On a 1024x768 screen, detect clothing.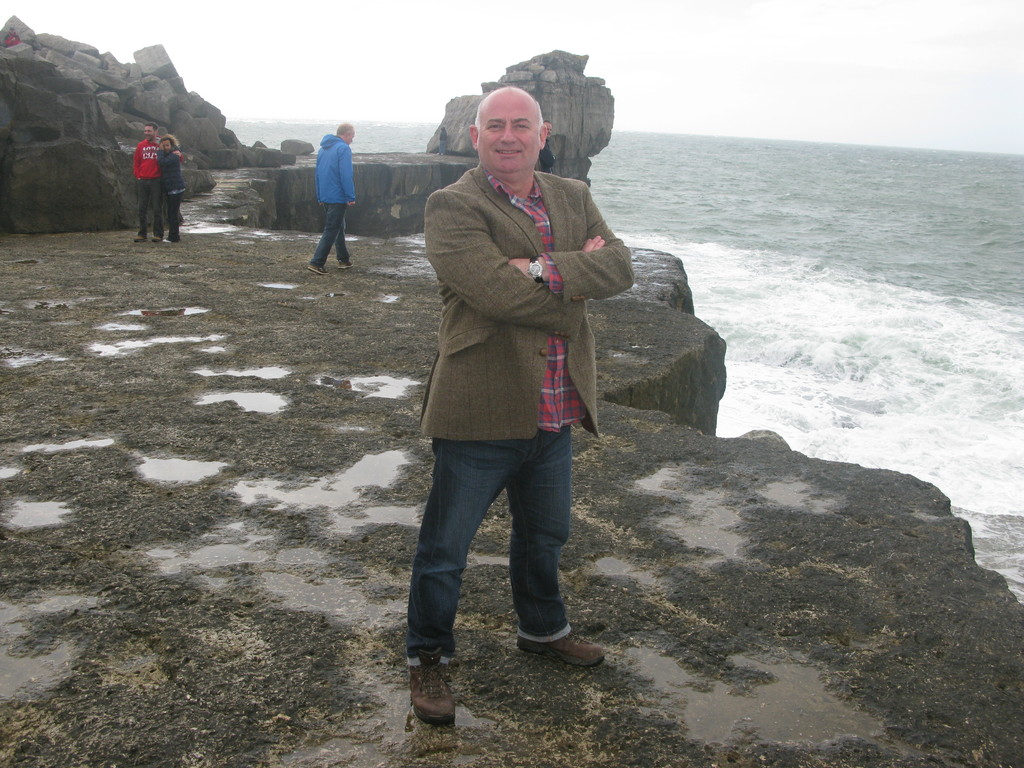
{"x1": 310, "y1": 130, "x2": 365, "y2": 278}.
